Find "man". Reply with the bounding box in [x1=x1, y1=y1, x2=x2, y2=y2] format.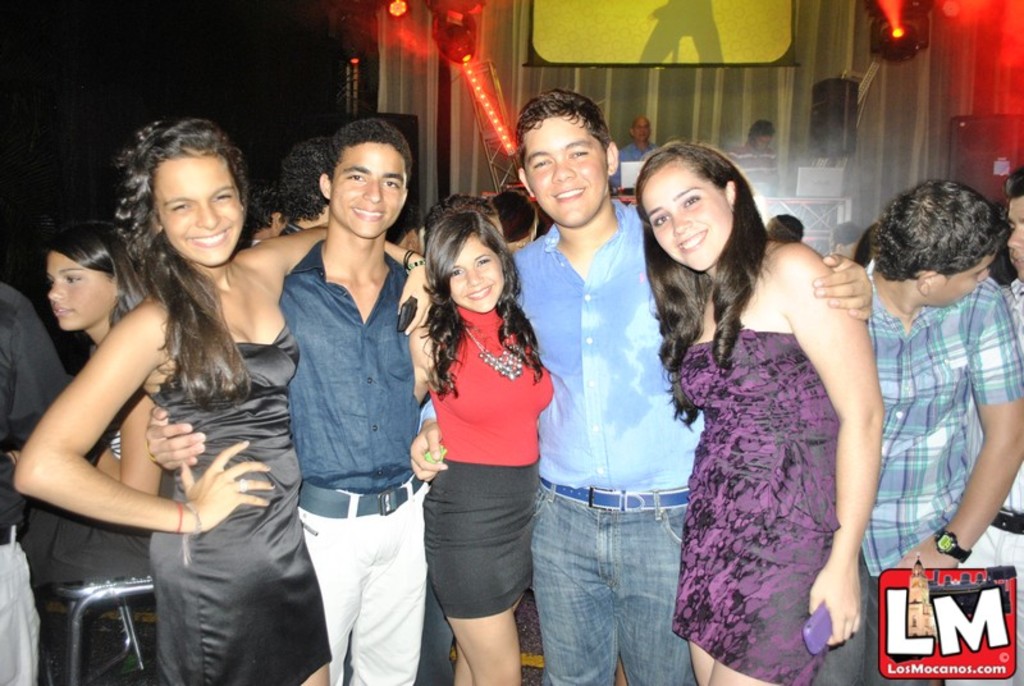
[x1=145, y1=114, x2=430, y2=685].
